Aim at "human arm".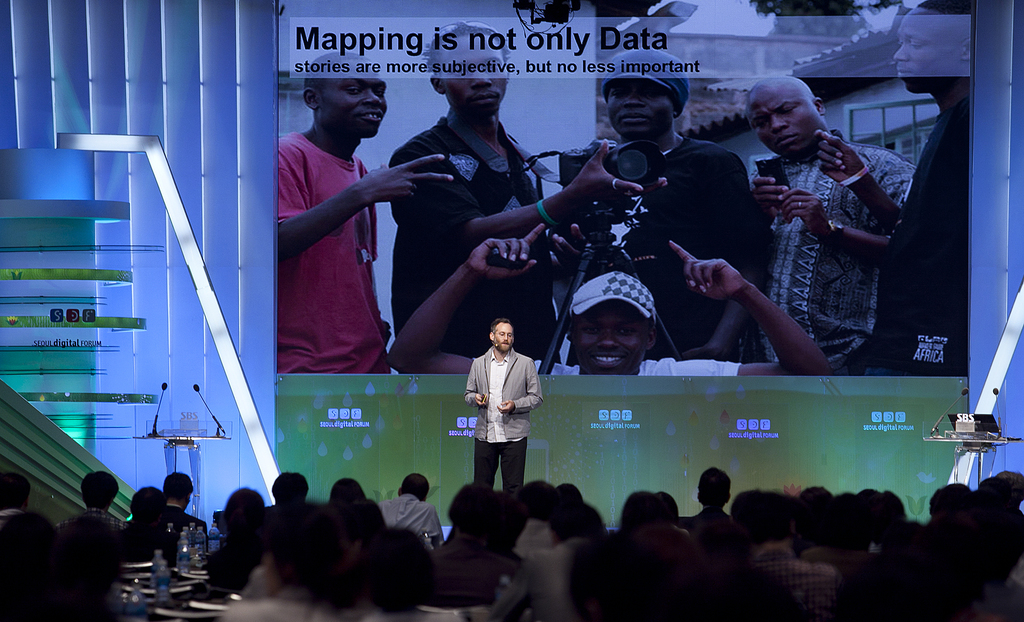
Aimed at (462,359,493,405).
